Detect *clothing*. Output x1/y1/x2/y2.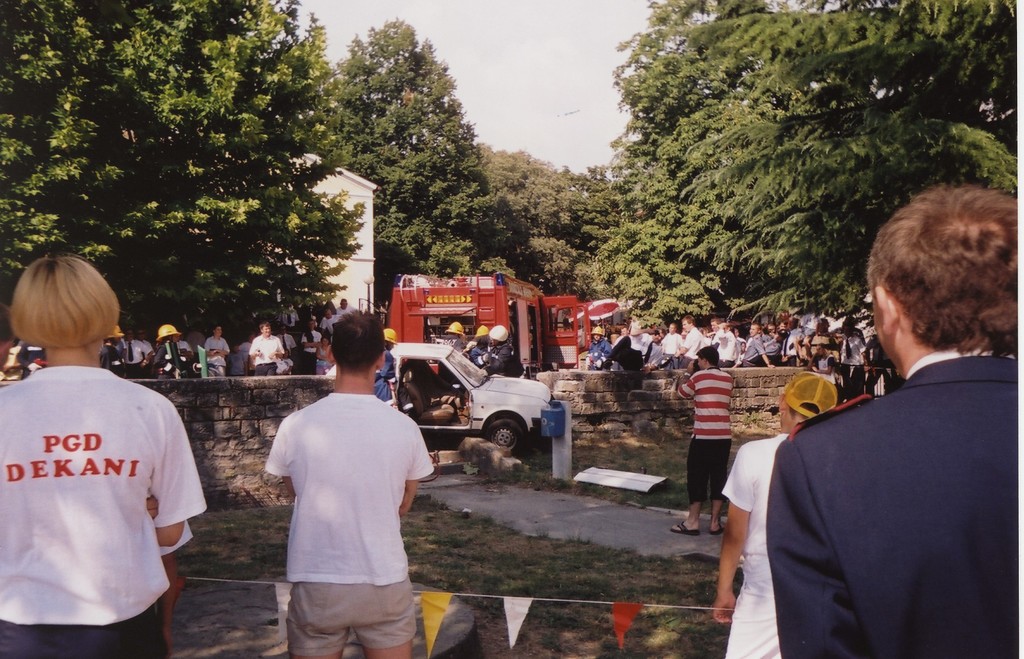
815/349/836/385.
